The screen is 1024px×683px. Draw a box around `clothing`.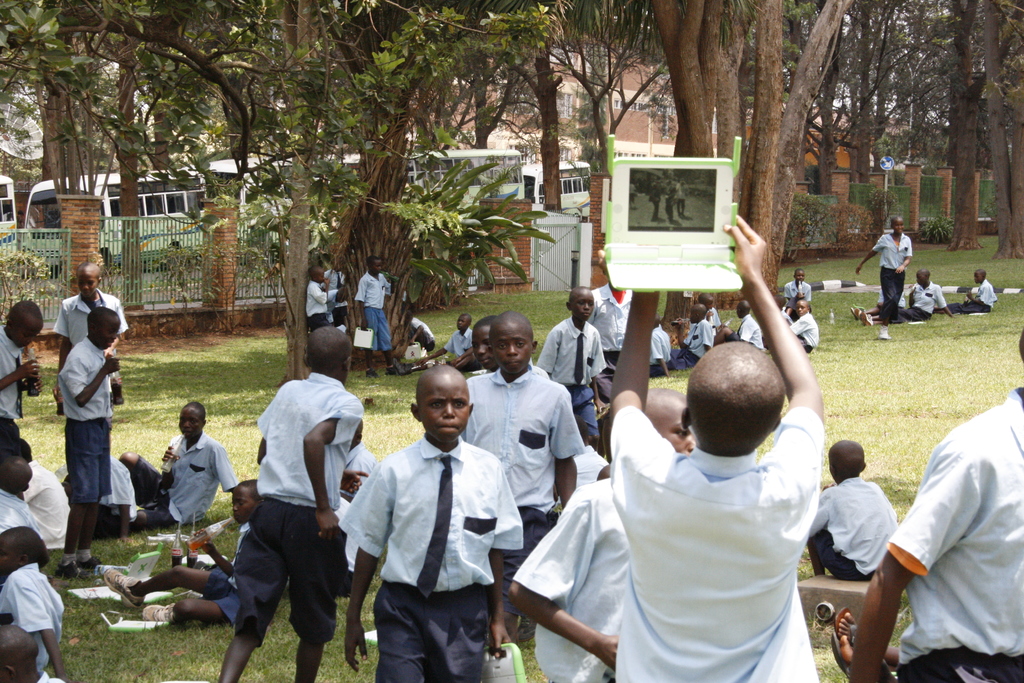
[left=58, top=336, right=121, bottom=498].
